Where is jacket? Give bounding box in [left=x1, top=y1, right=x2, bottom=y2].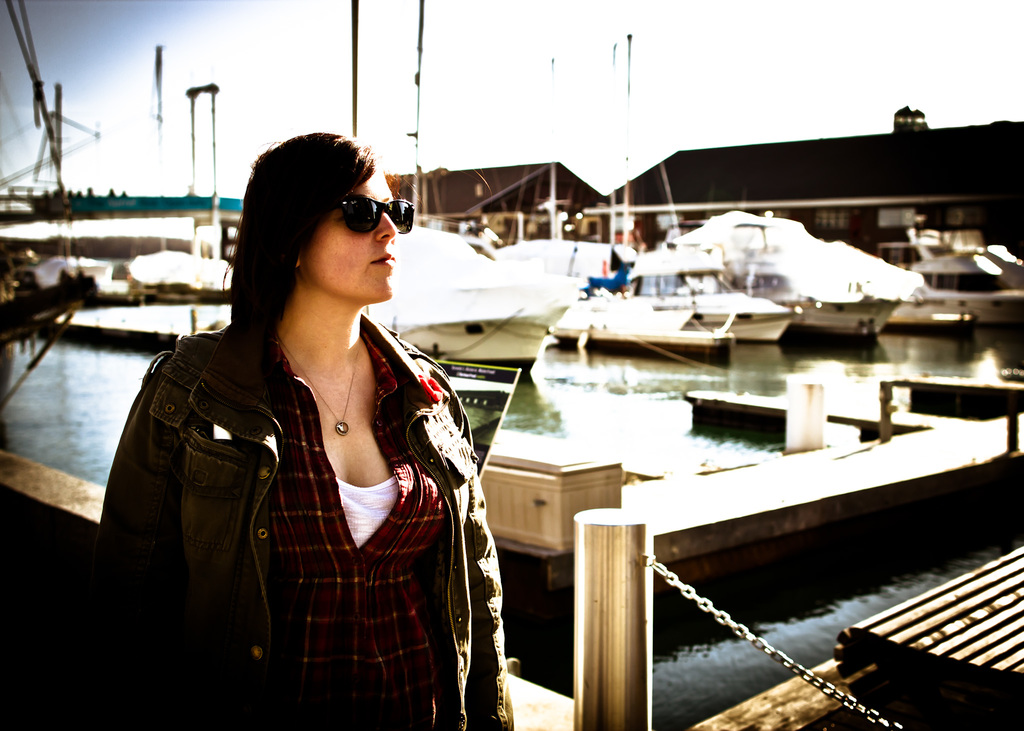
[left=124, top=338, right=515, bottom=703].
